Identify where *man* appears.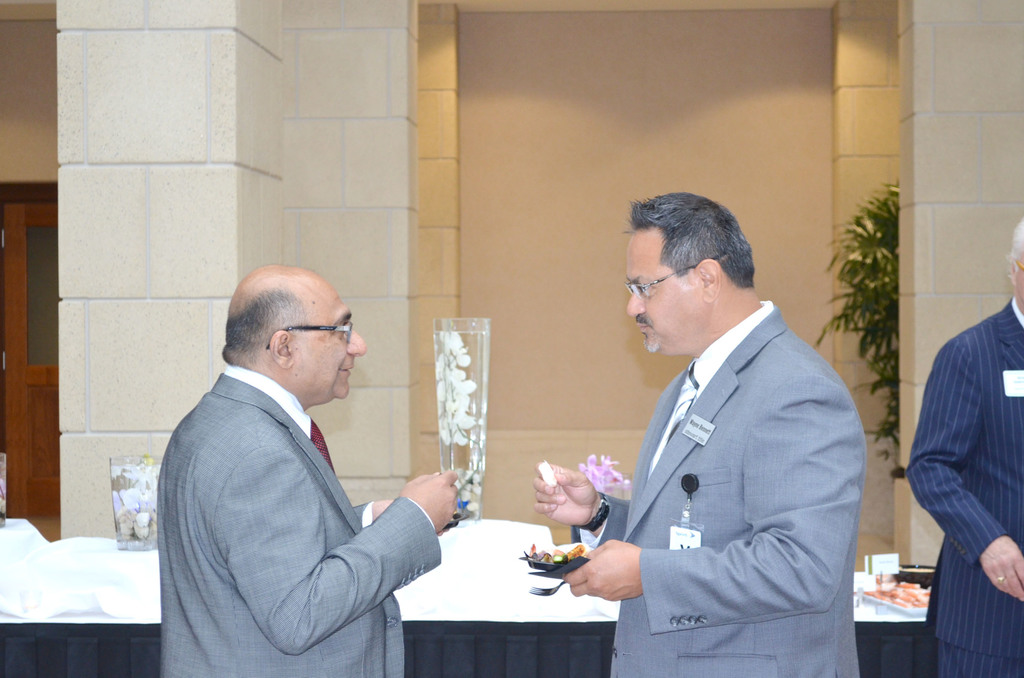
Appears at select_region(534, 187, 865, 677).
